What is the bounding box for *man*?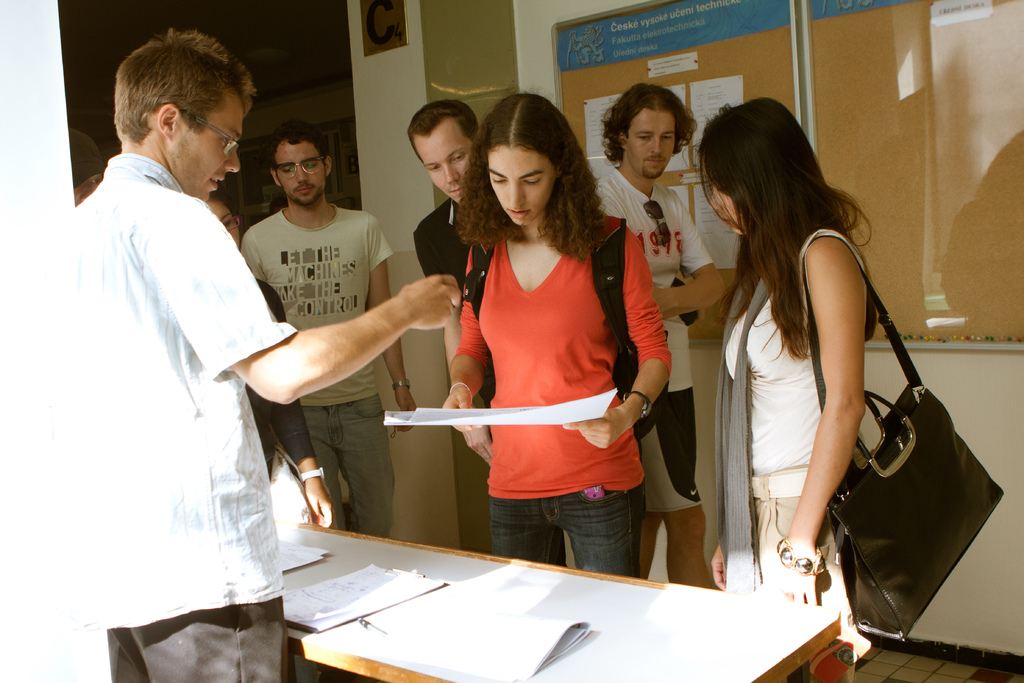
rect(588, 83, 725, 593).
